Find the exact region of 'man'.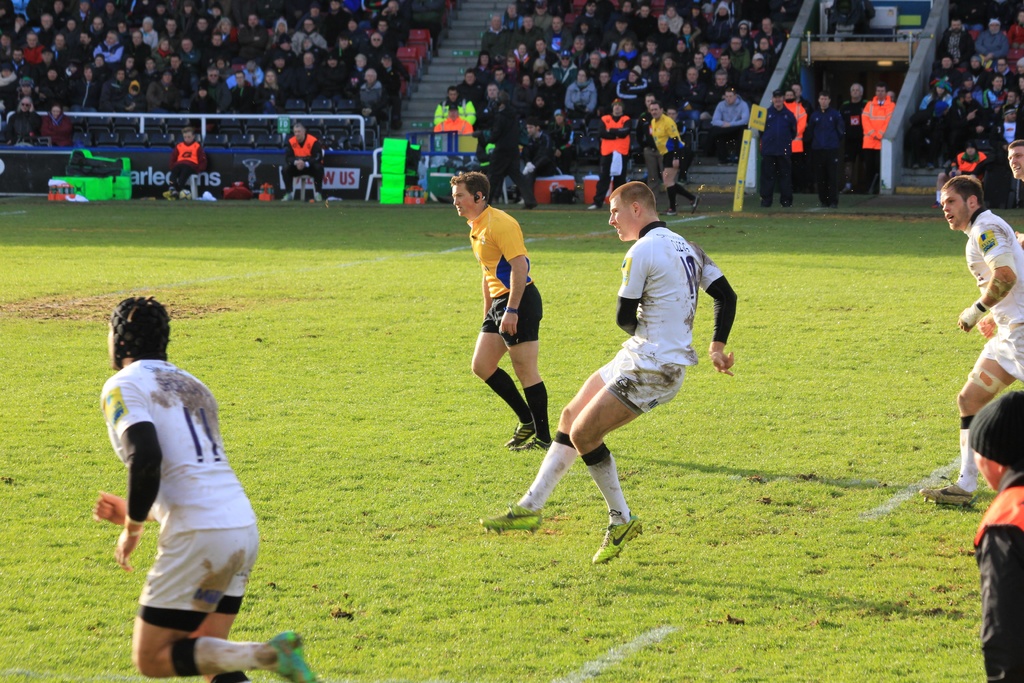
Exact region: Rect(838, 85, 866, 189).
